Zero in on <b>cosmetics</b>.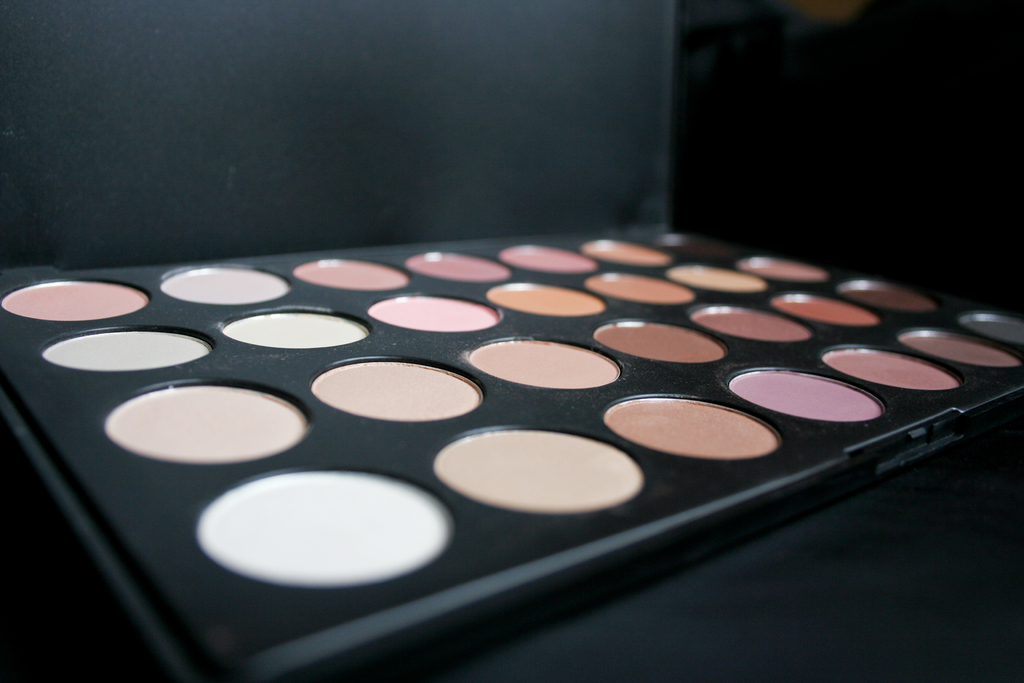
Zeroed in: bbox(101, 386, 307, 463).
